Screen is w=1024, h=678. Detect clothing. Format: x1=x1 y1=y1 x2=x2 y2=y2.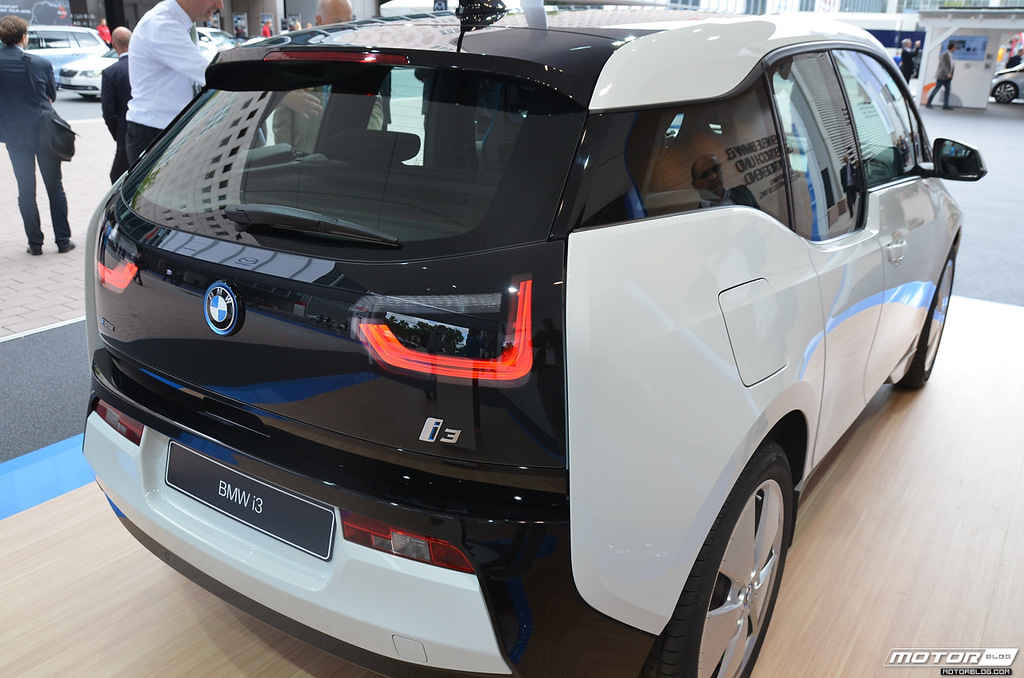
x1=123 y1=0 x2=219 y2=175.
